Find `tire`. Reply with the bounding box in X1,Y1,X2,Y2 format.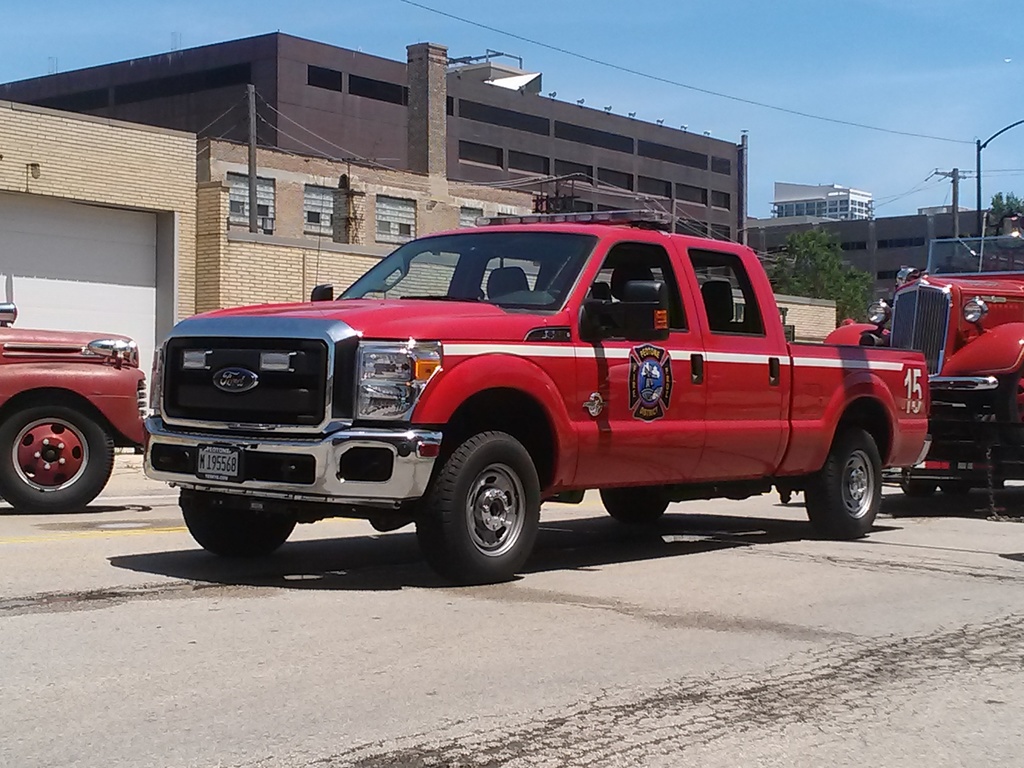
948,474,968,491.
